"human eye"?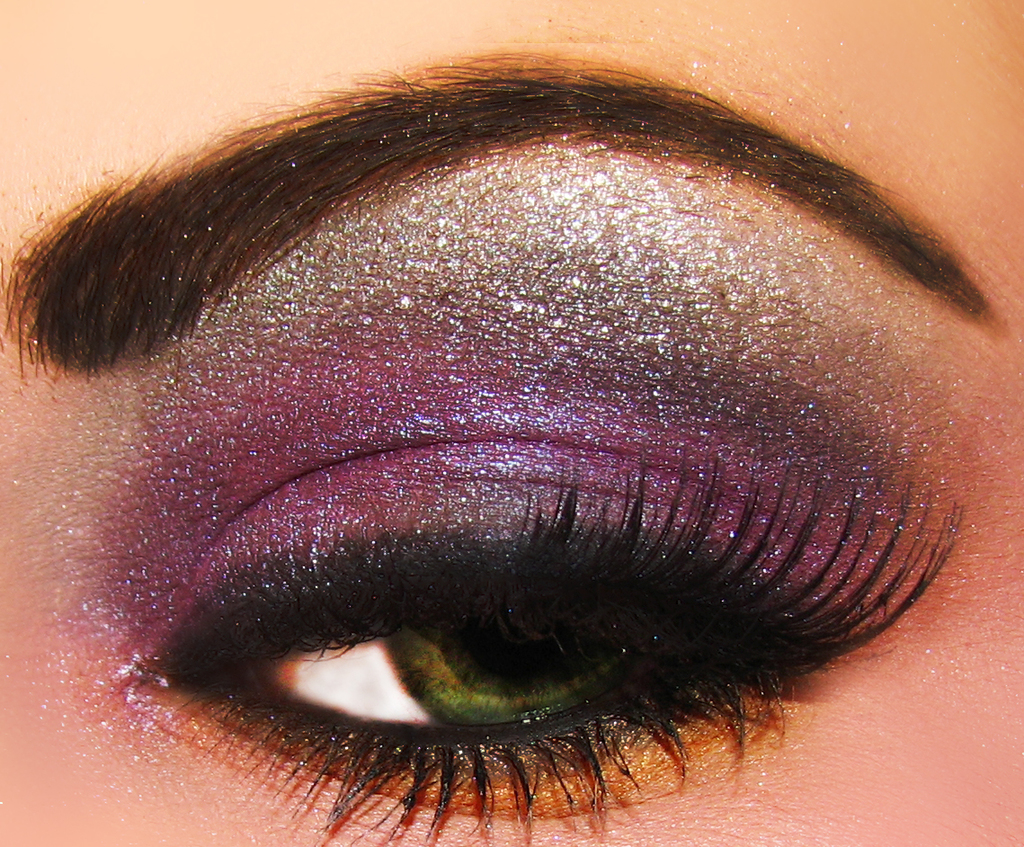
box=[111, 437, 969, 846]
